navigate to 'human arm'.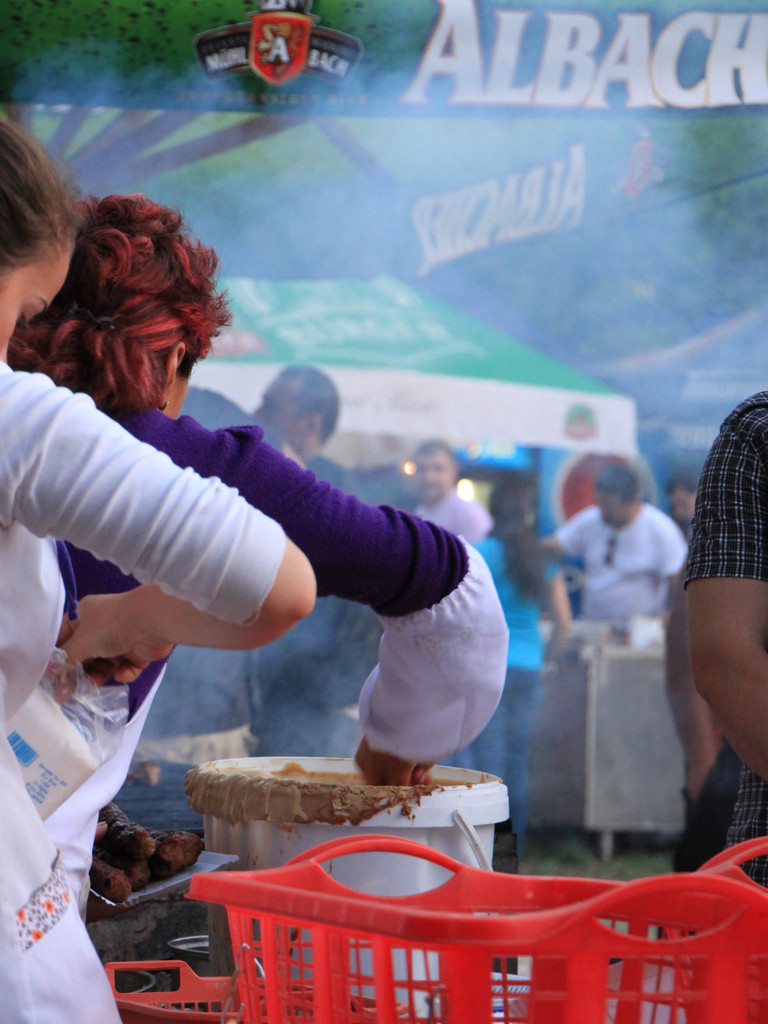
Navigation target: 526:549:572:667.
